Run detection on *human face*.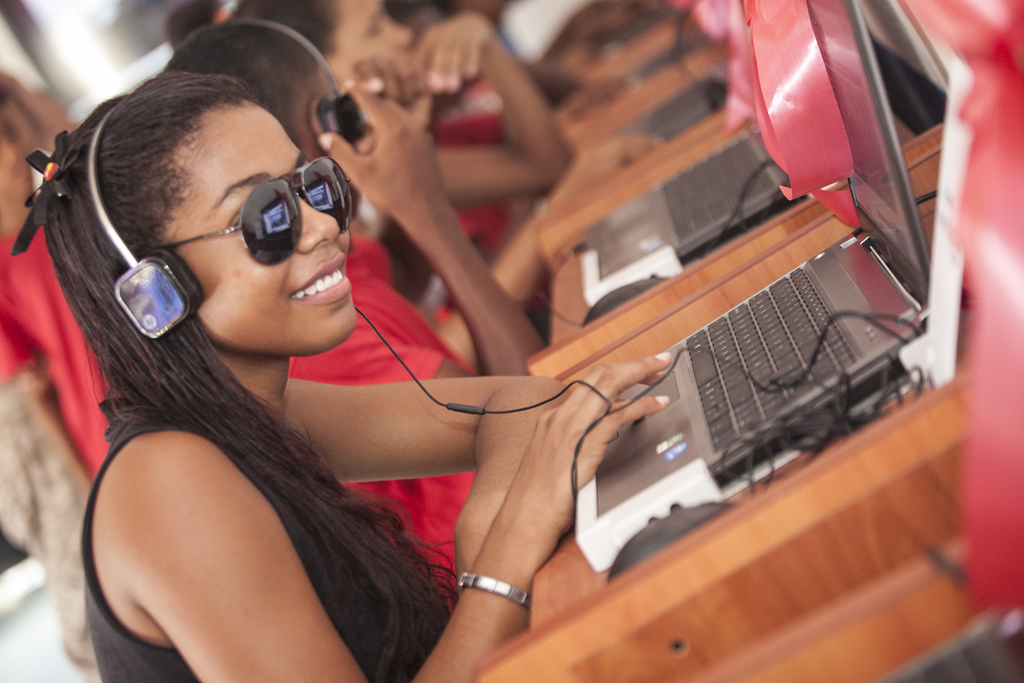
Result: {"x1": 319, "y1": 0, "x2": 414, "y2": 84}.
